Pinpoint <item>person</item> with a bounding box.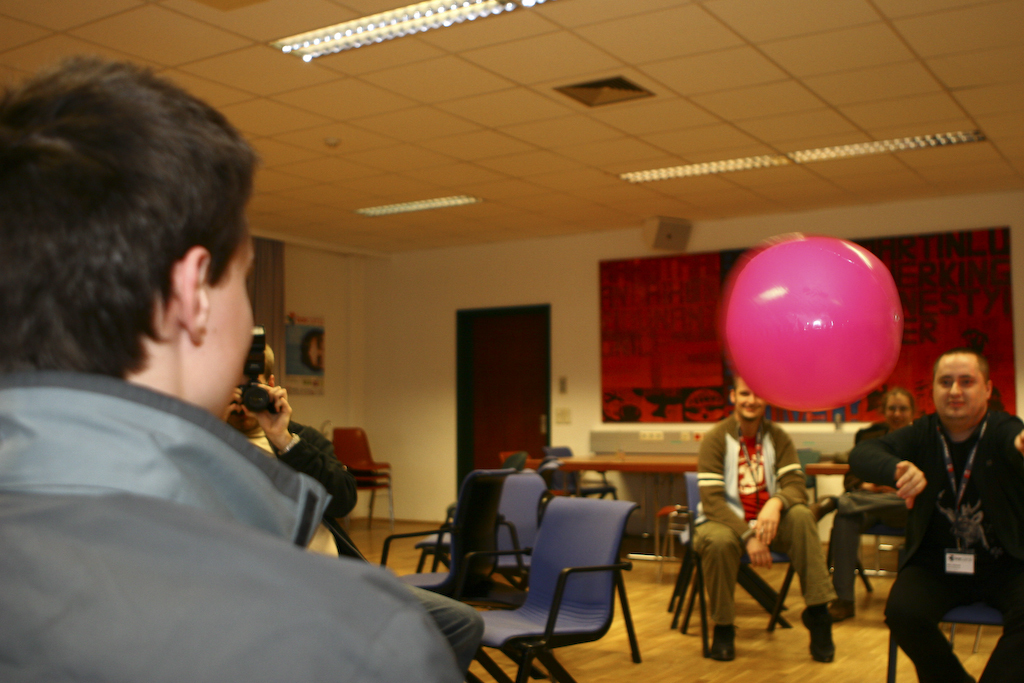
225,333,487,669.
